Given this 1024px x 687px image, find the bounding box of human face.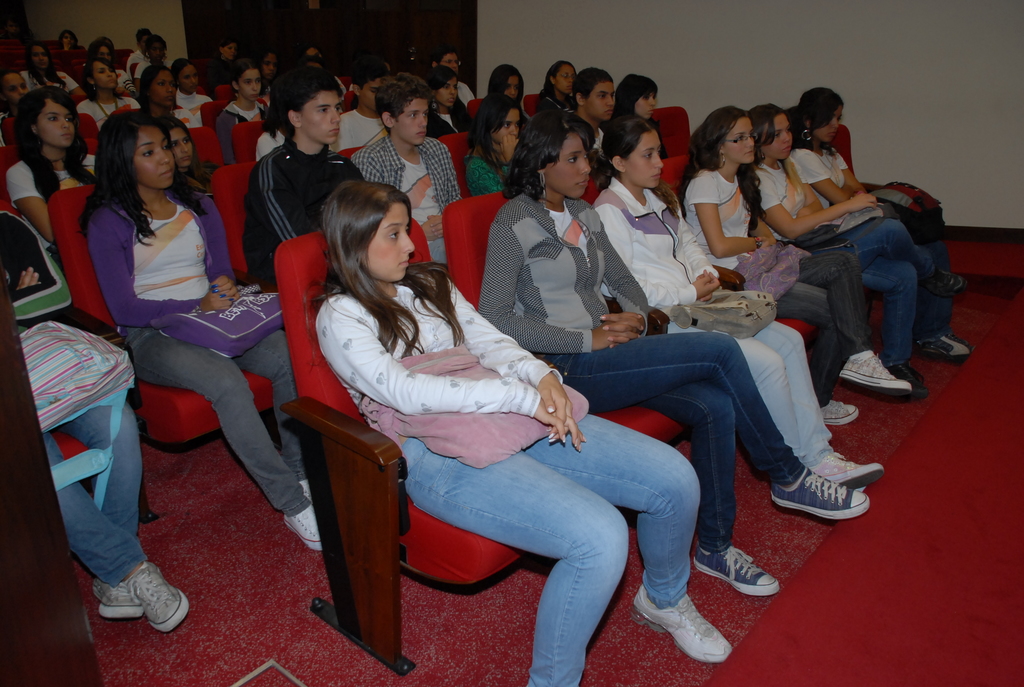
BBox(721, 119, 754, 166).
